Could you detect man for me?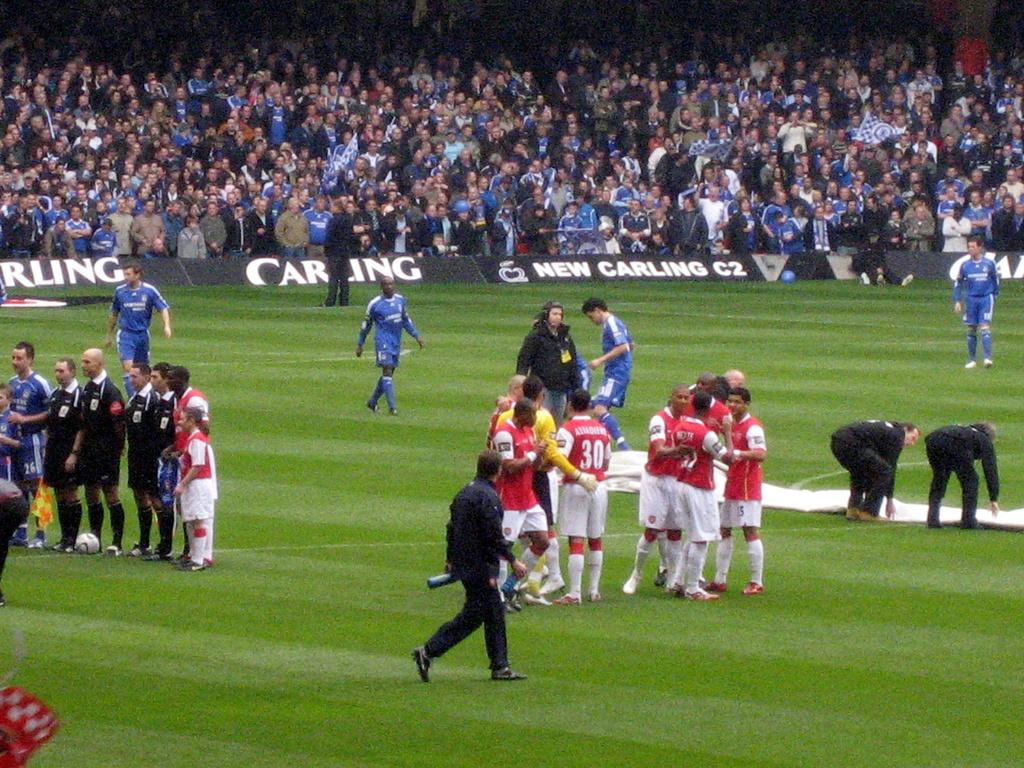
Detection result: l=949, t=236, r=1000, b=366.
